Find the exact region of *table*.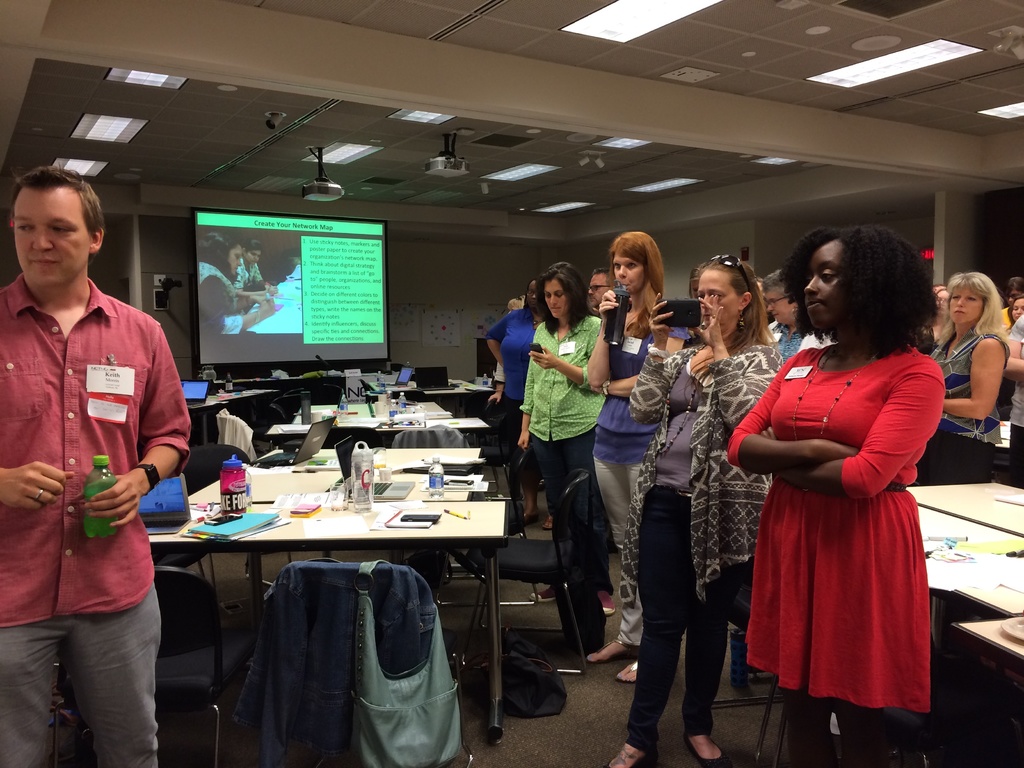
Exact region: l=925, t=547, r=1023, b=617.
